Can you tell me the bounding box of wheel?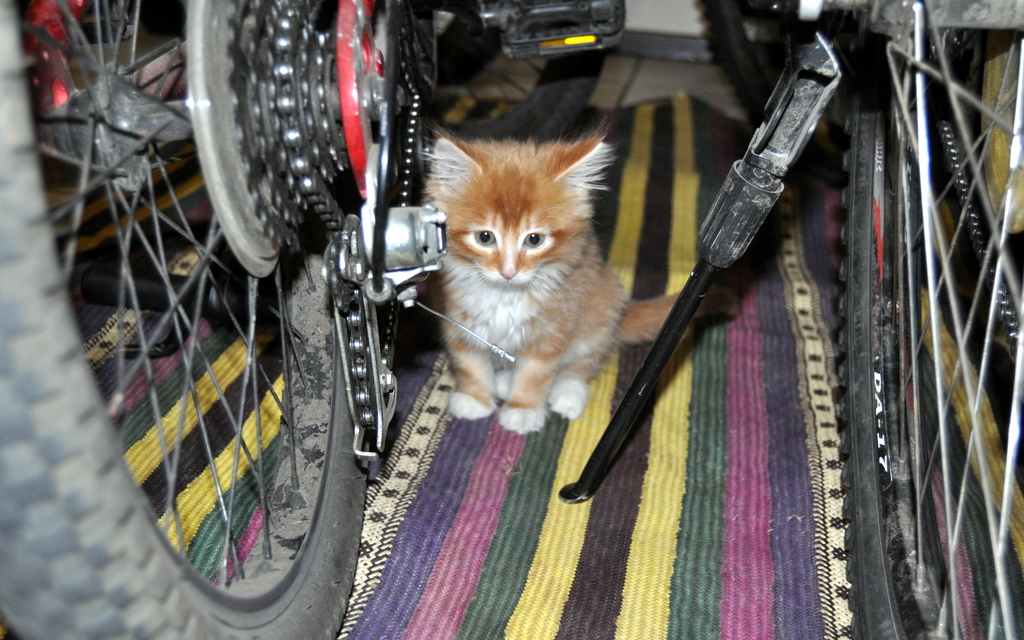
(0,0,376,639).
